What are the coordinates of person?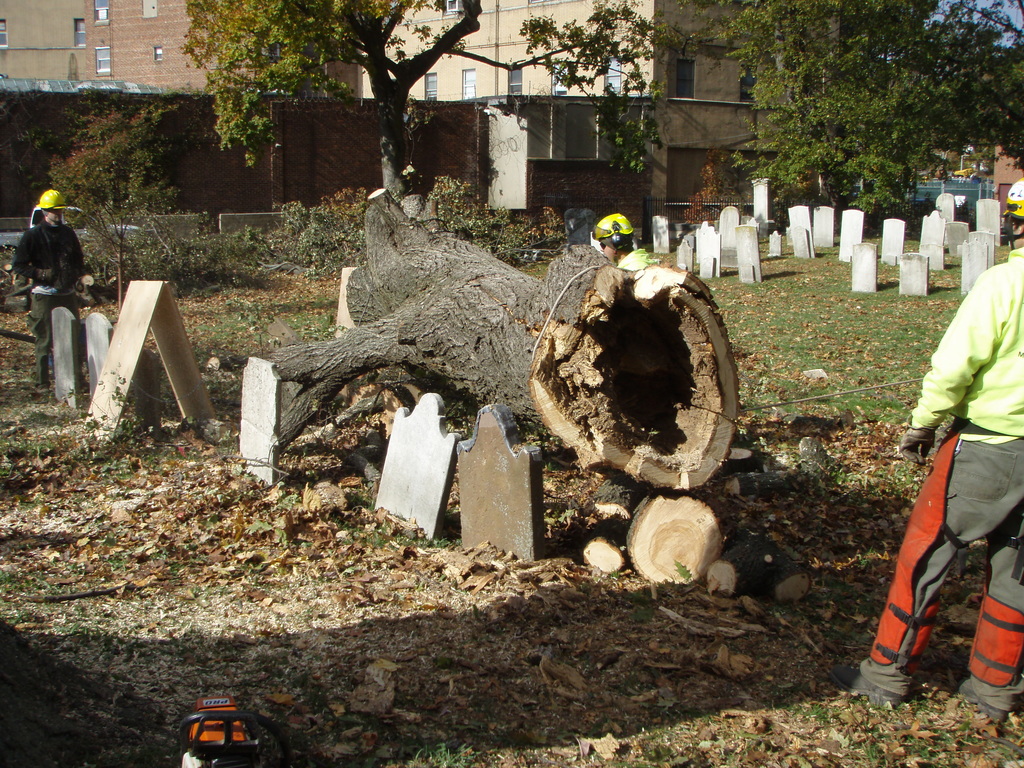
<box>881,225,1018,710</box>.
